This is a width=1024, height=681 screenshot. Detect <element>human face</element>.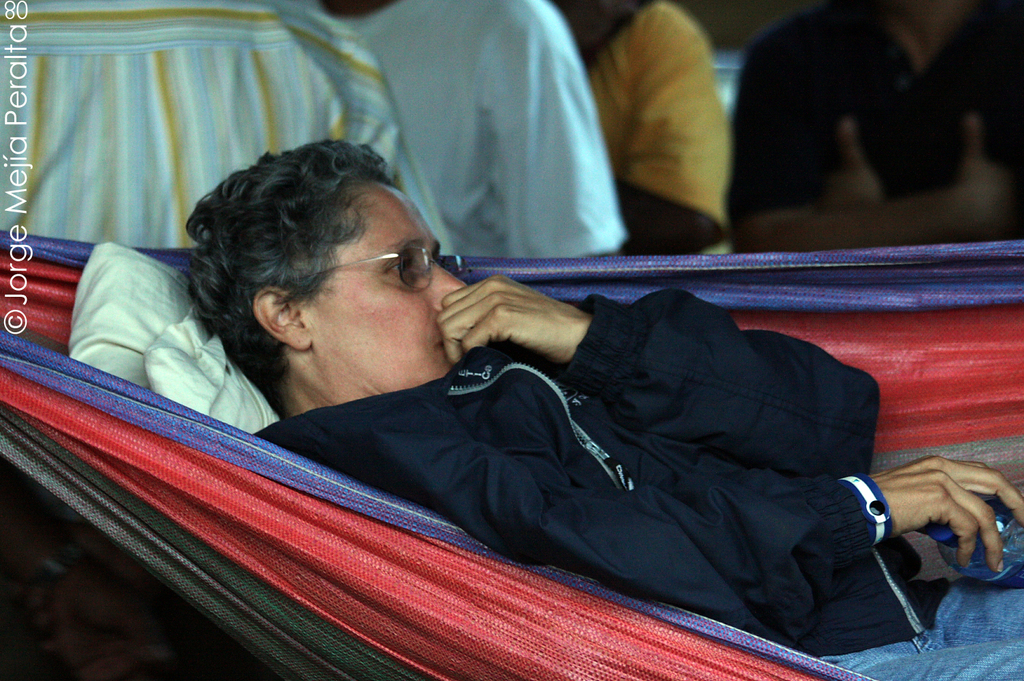
311, 186, 468, 384.
